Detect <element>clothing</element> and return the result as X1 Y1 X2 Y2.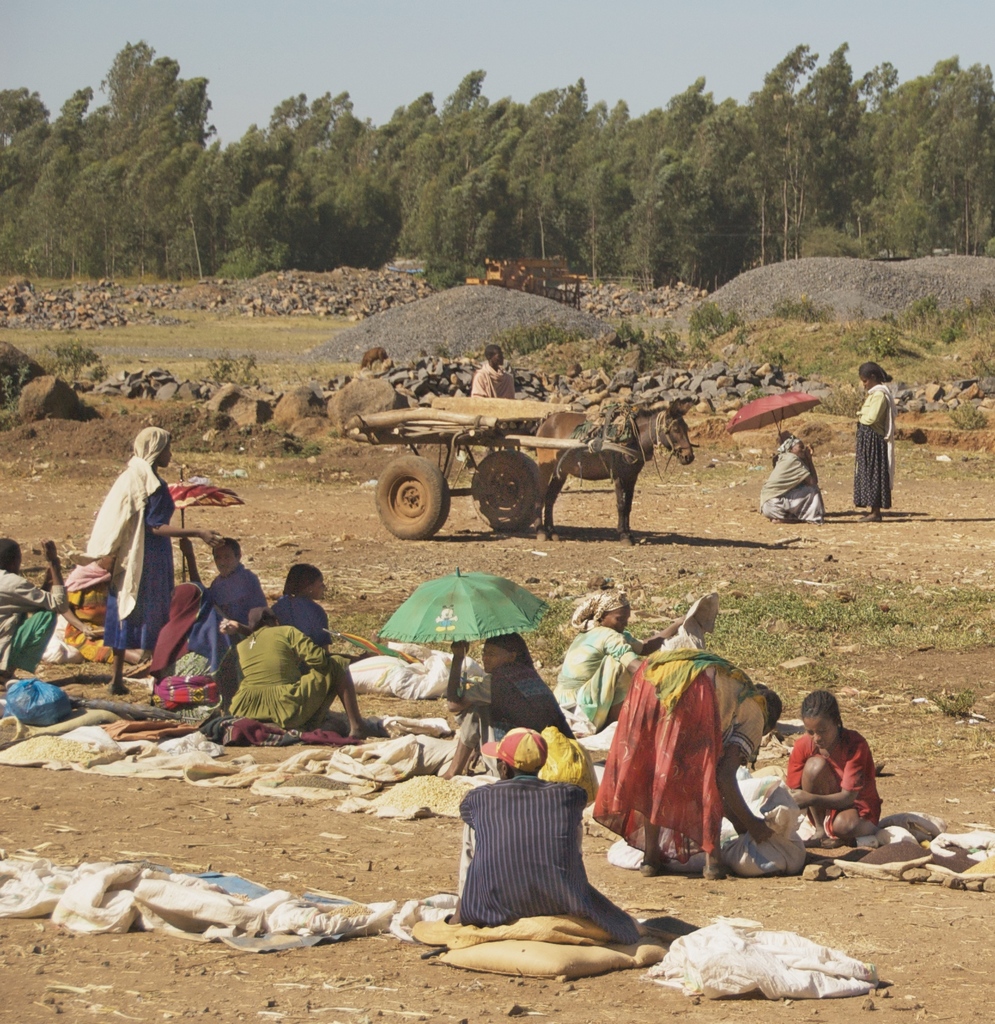
760 449 827 519.
